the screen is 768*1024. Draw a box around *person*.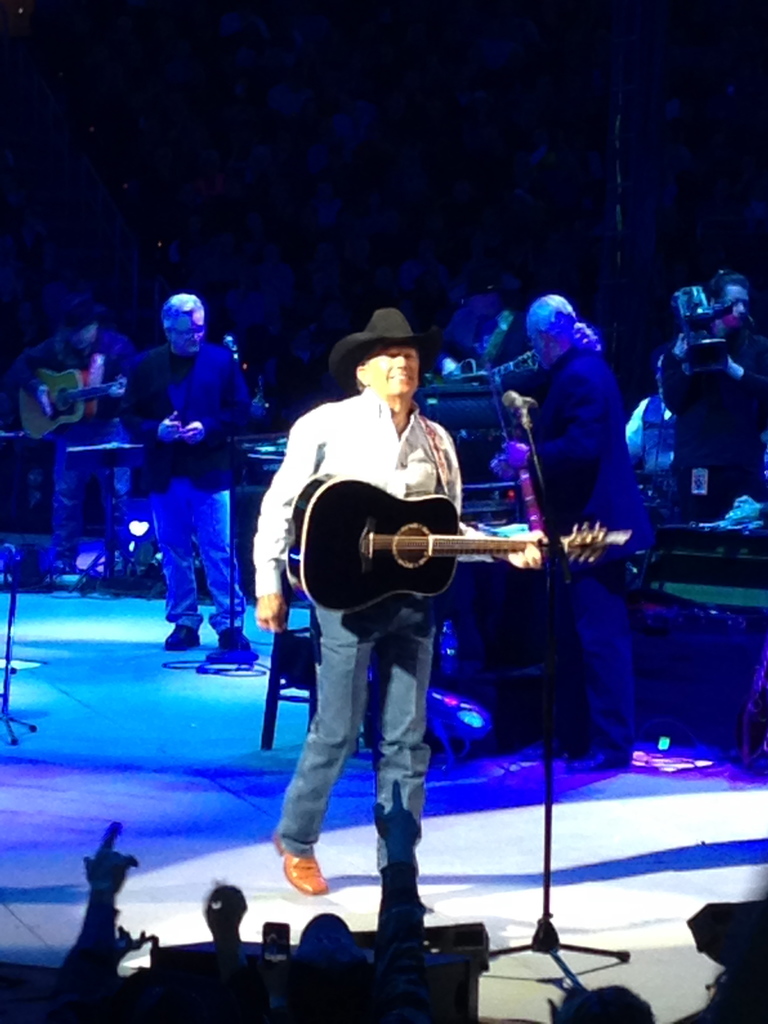
120:292:258:662.
